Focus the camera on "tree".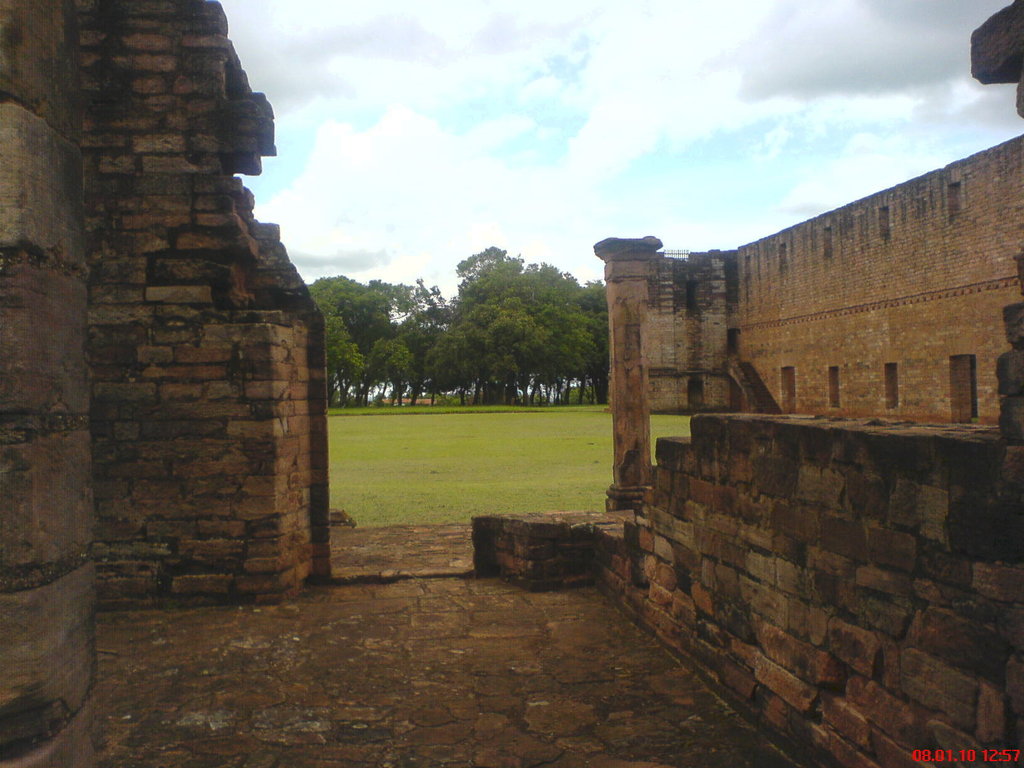
Focus region: 365/275/440/333.
